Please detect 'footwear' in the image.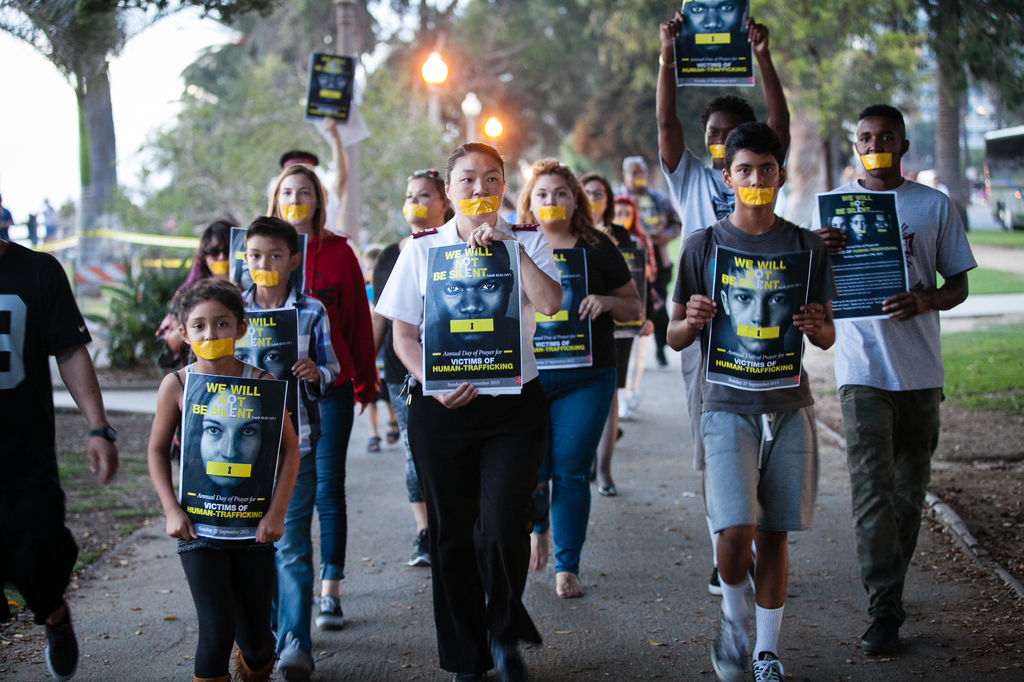
select_region(407, 529, 436, 569).
